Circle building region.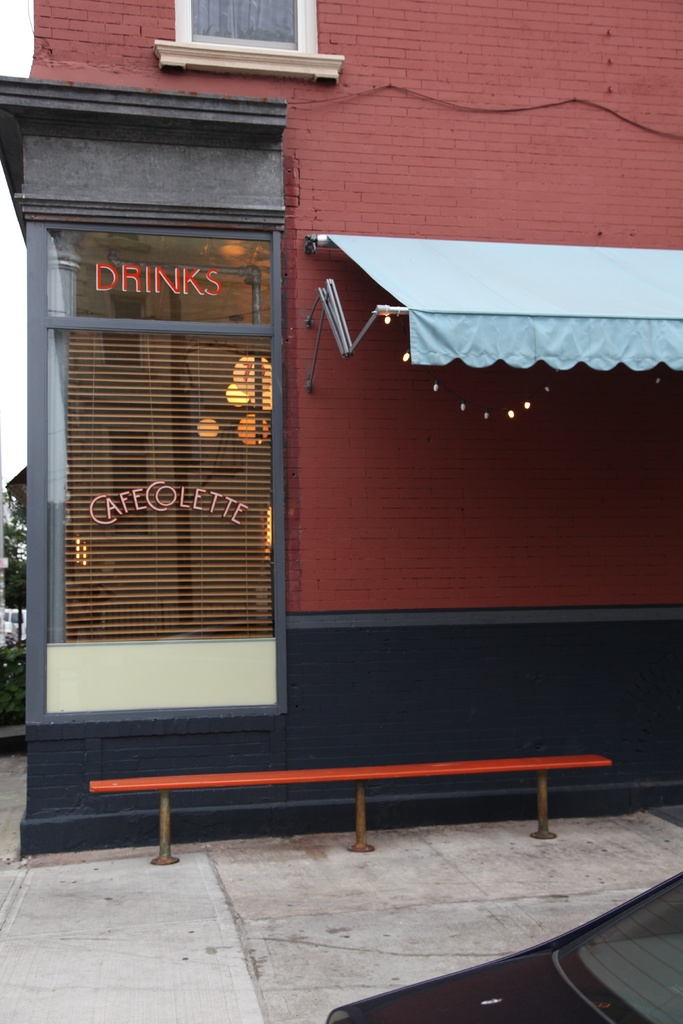
Region: 0:0:682:860.
